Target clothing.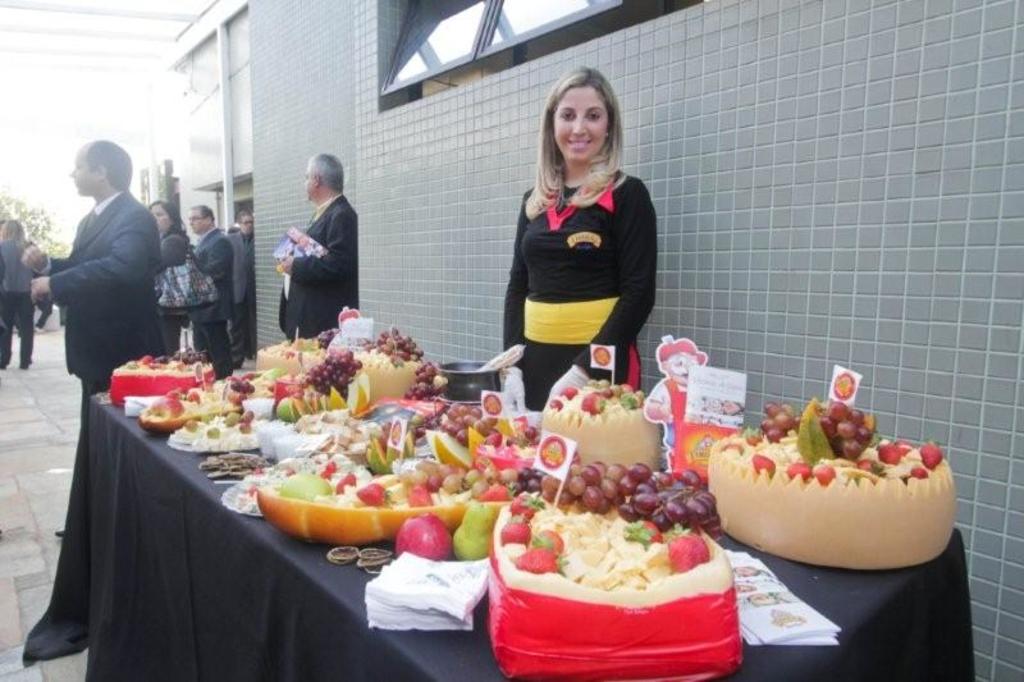
Target region: (183, 225, 233, 379).
